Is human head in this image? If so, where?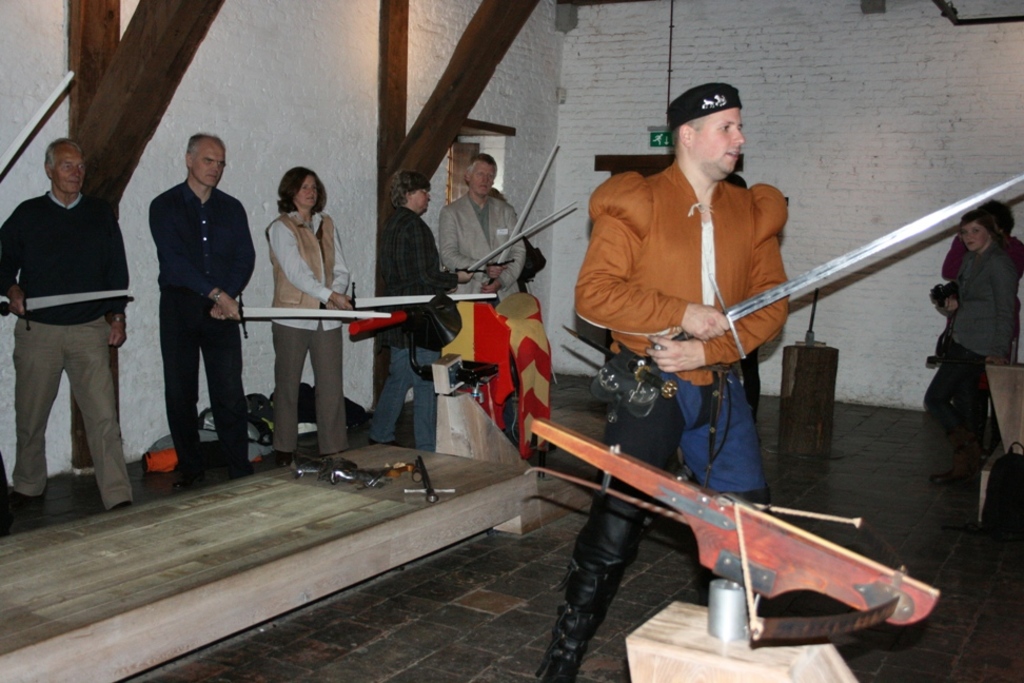
Yes, at [x1=462, y1=154, x2=497, y2=199].
